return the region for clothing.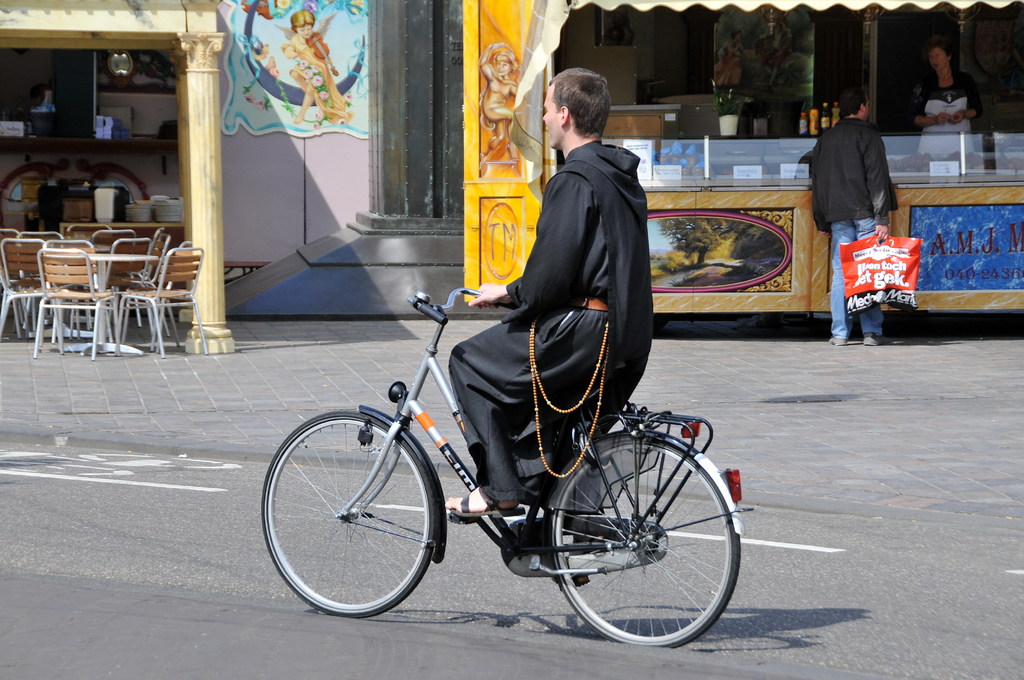
810:115:897:345.
